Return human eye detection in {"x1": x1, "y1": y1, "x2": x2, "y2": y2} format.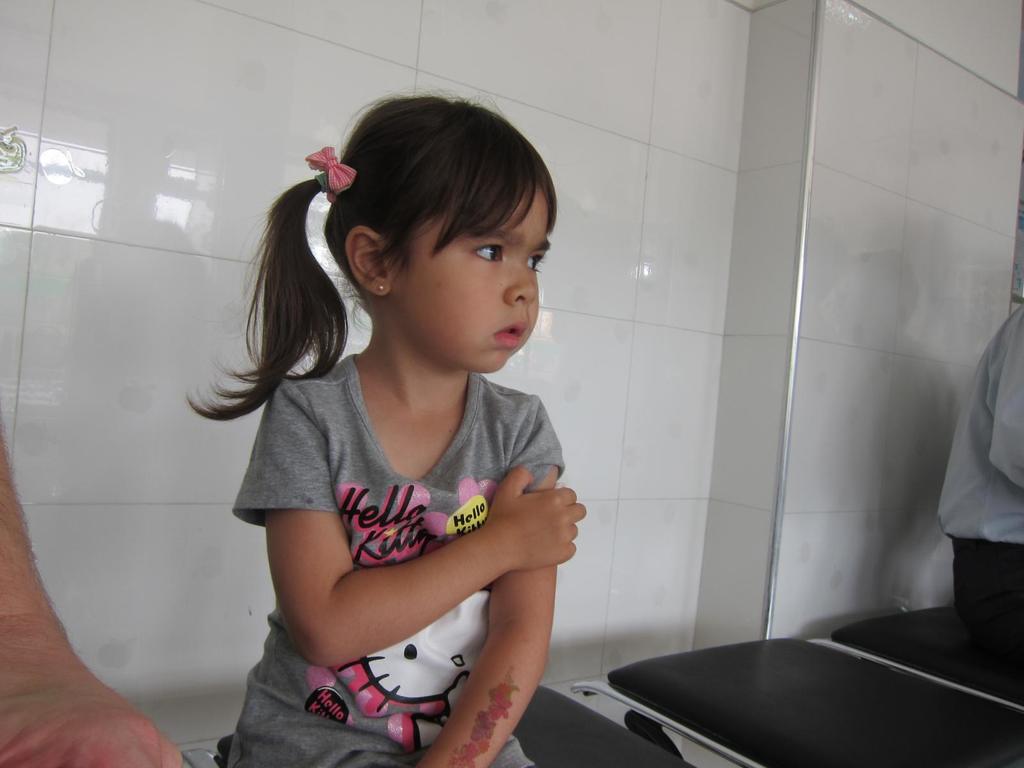
{"x1": 522, "y1": 252, "x2": 543, "y2": 273}.
